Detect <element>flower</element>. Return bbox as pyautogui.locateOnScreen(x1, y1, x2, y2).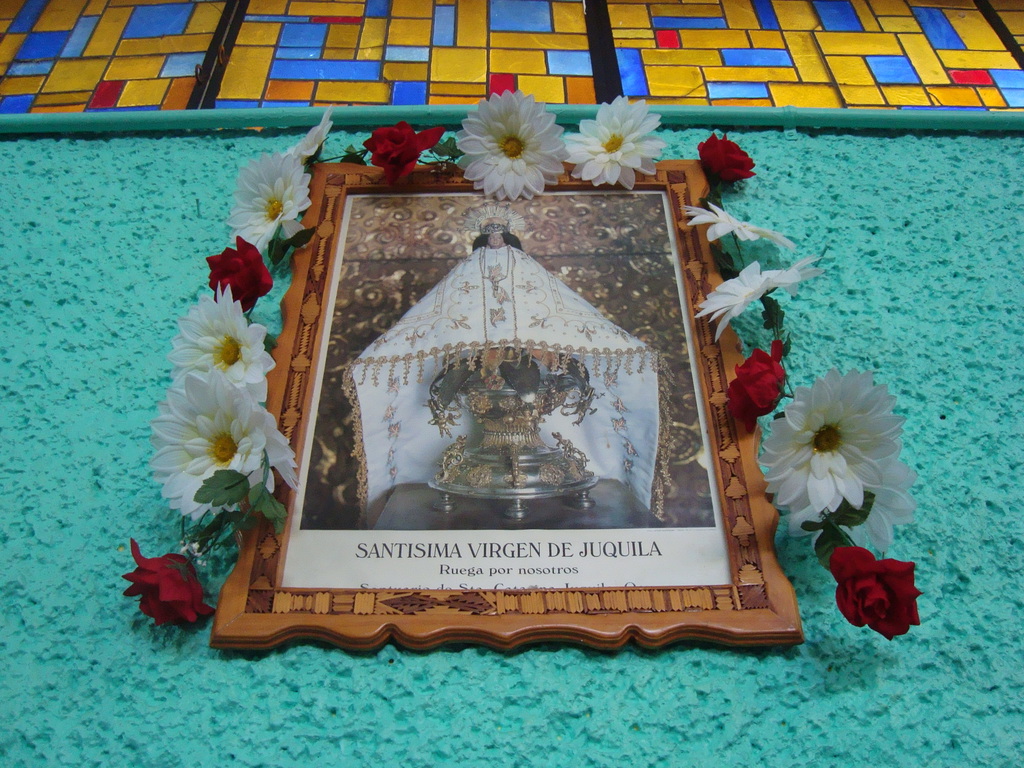
pyautogui.locateOnScreen(719, 337, 787, 434).
